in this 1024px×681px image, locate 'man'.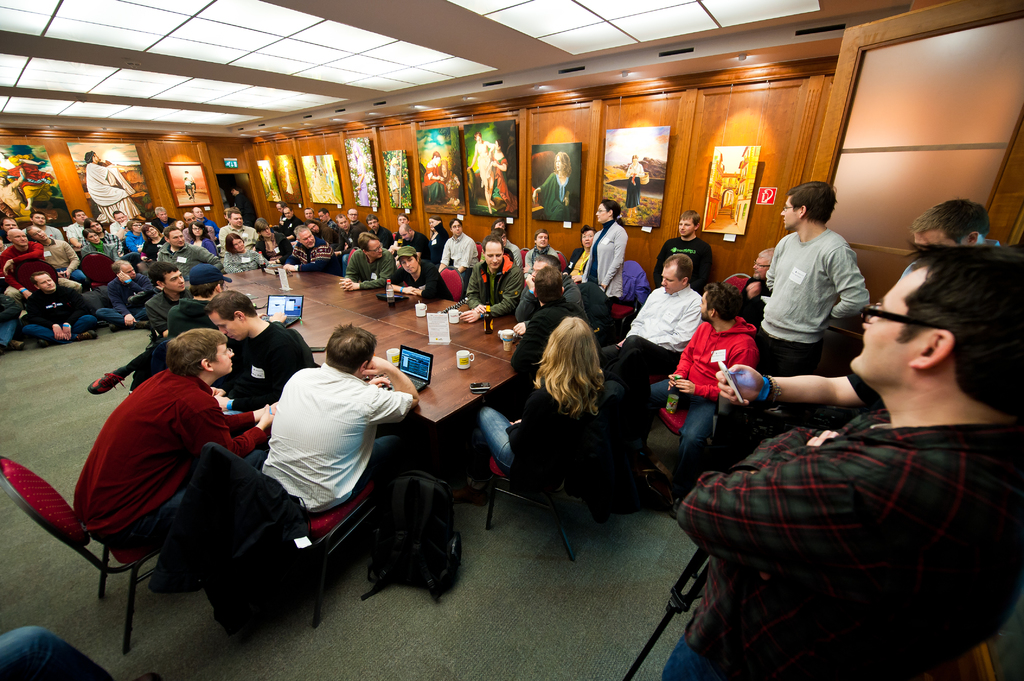
Bounding box: Rect(97, 250, 155, 336).
